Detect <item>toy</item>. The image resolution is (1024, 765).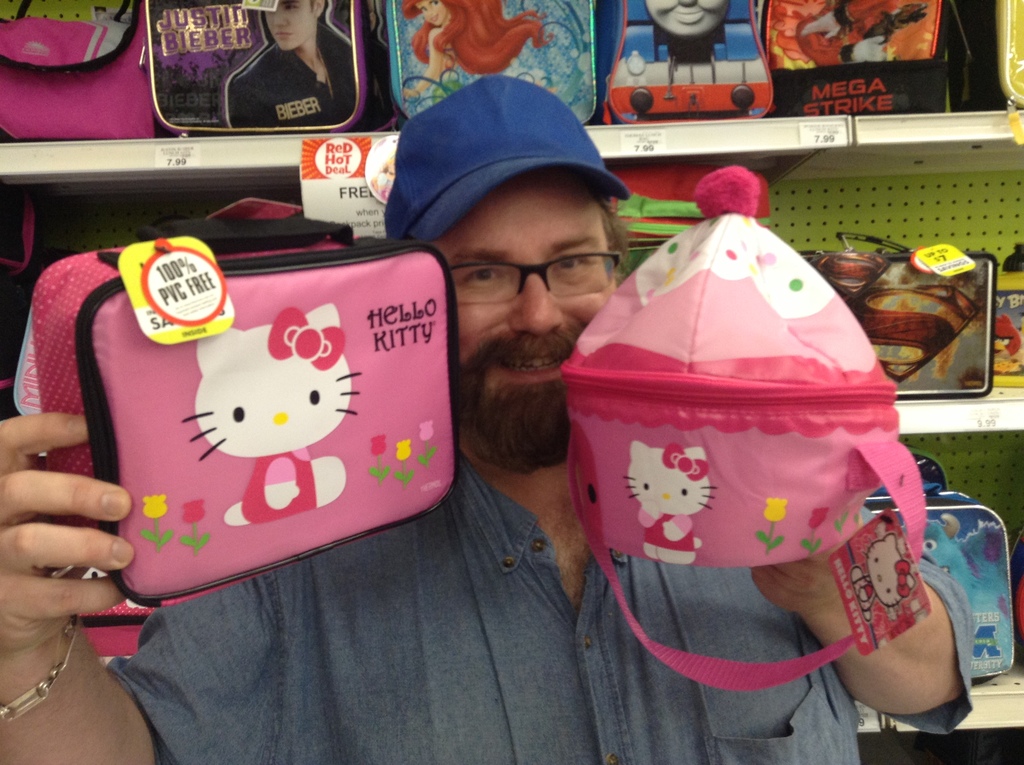
bbox(623, 440, 716, 564).
